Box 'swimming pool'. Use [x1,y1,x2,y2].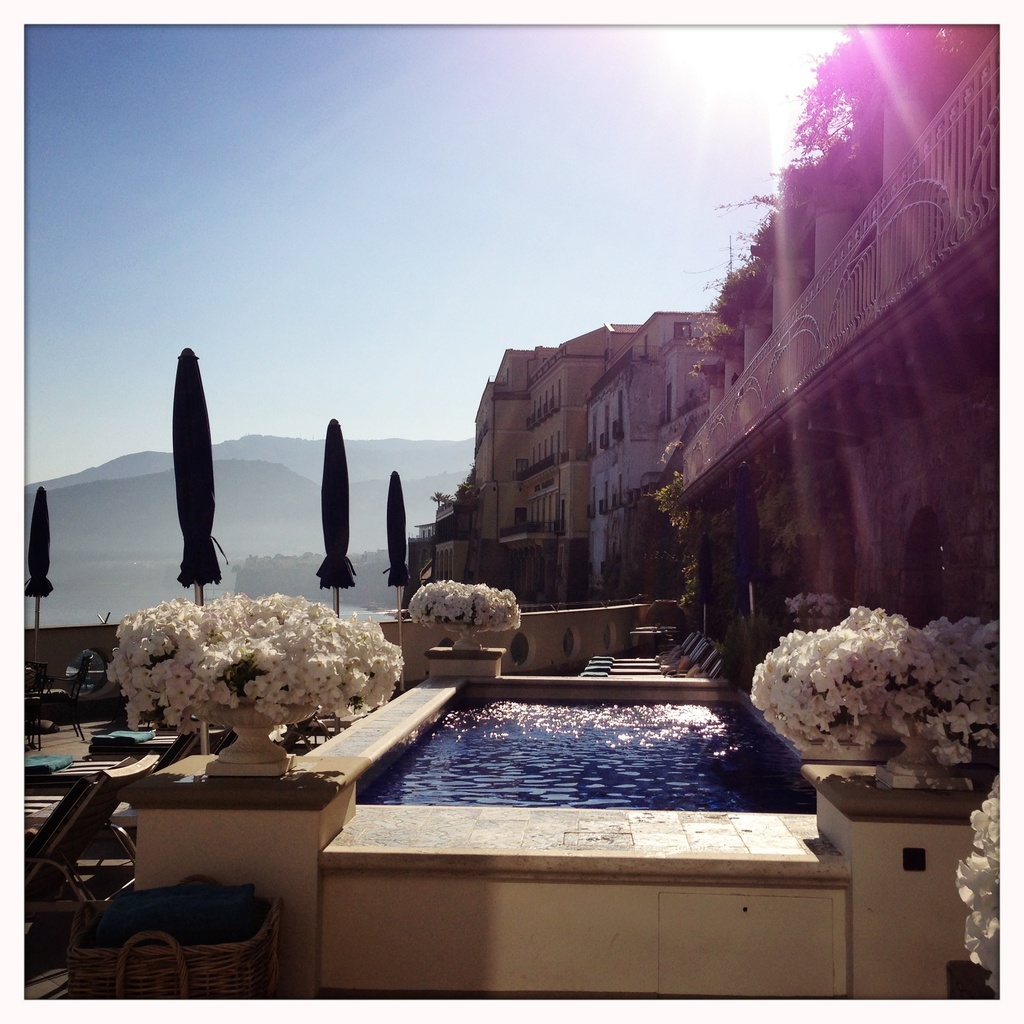
[356,686,824,819].
